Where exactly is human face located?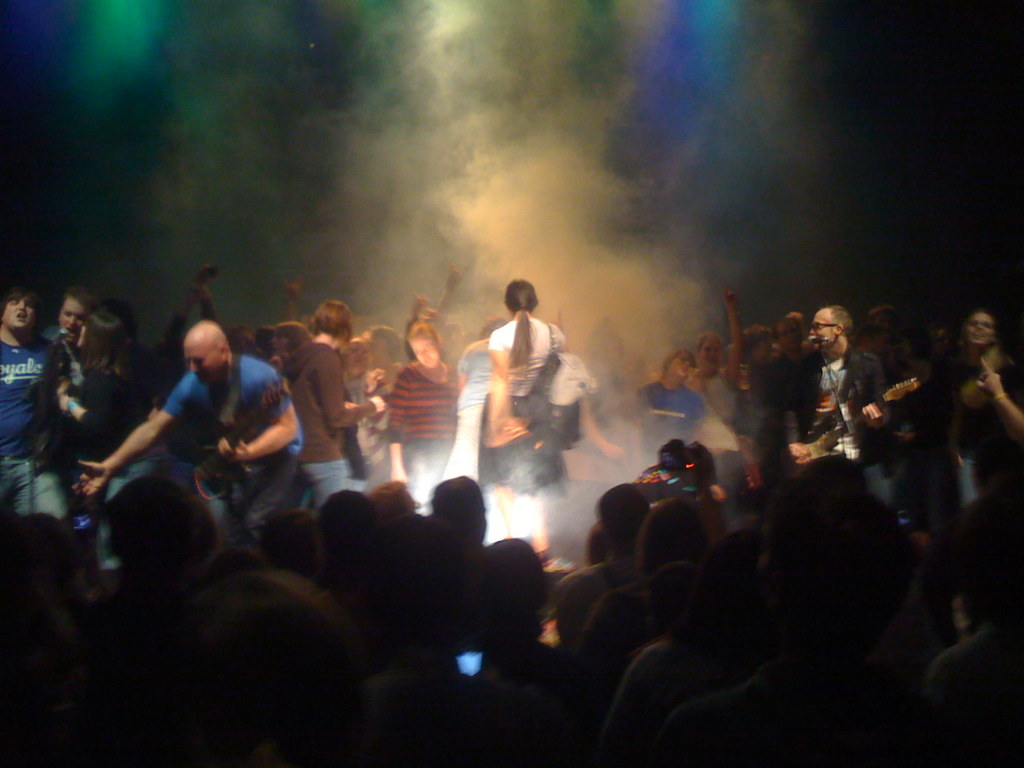
Its bounding box is [x1=964, y1=314, x2=996, y2=346].
